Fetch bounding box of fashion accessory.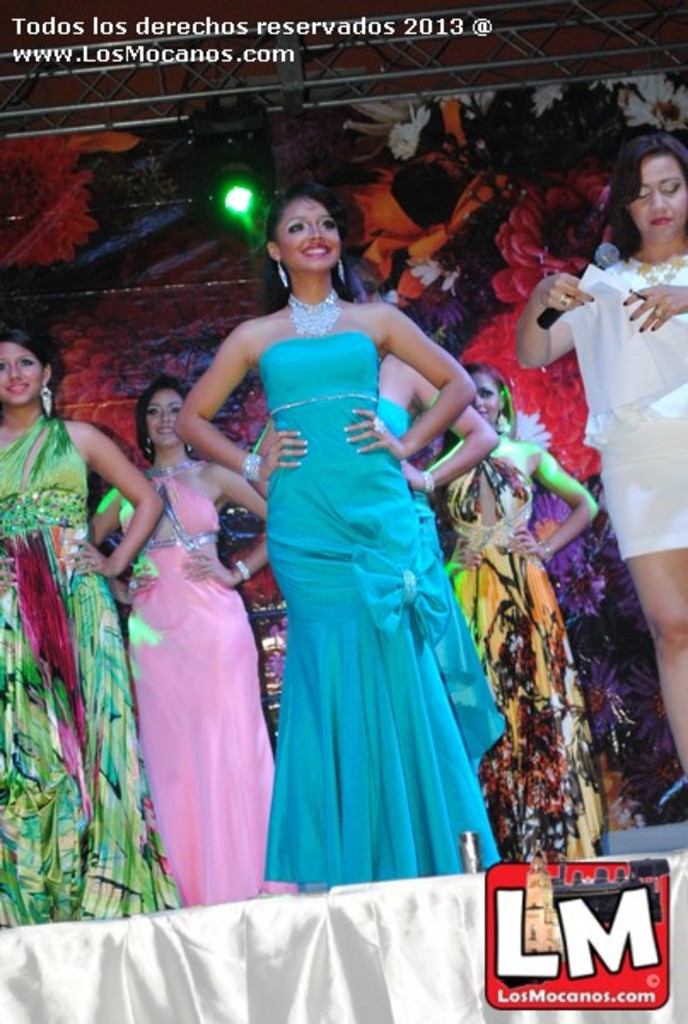
Bbox: crop(241, 451, 266, 481).
